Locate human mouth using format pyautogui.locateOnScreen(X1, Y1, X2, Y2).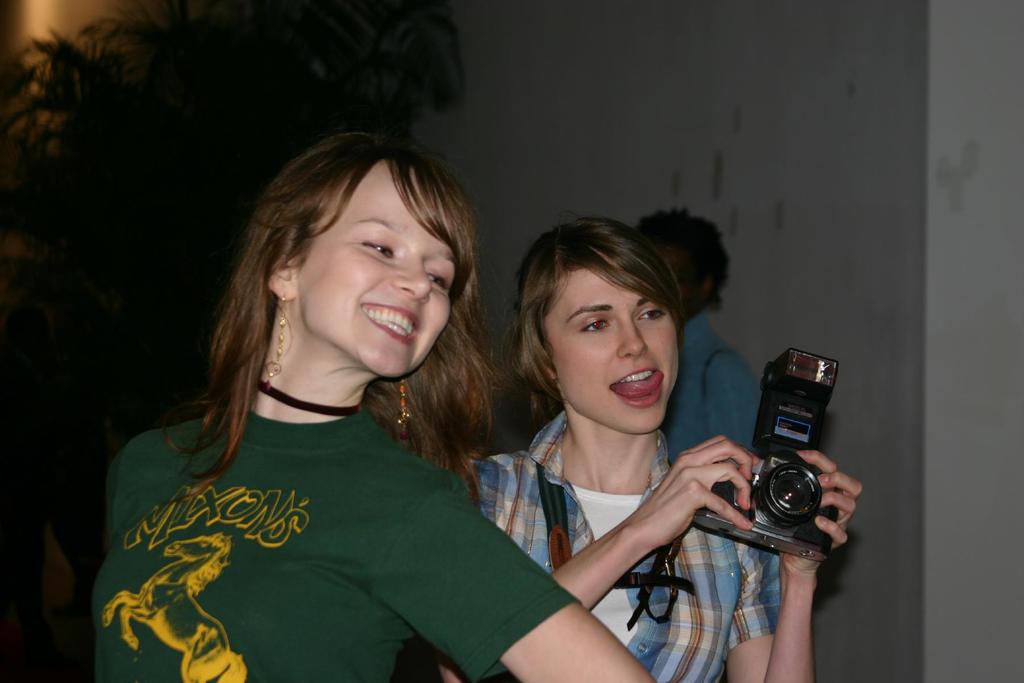
pyautogui.locateOnScreen(356, 293, 425, 341).
